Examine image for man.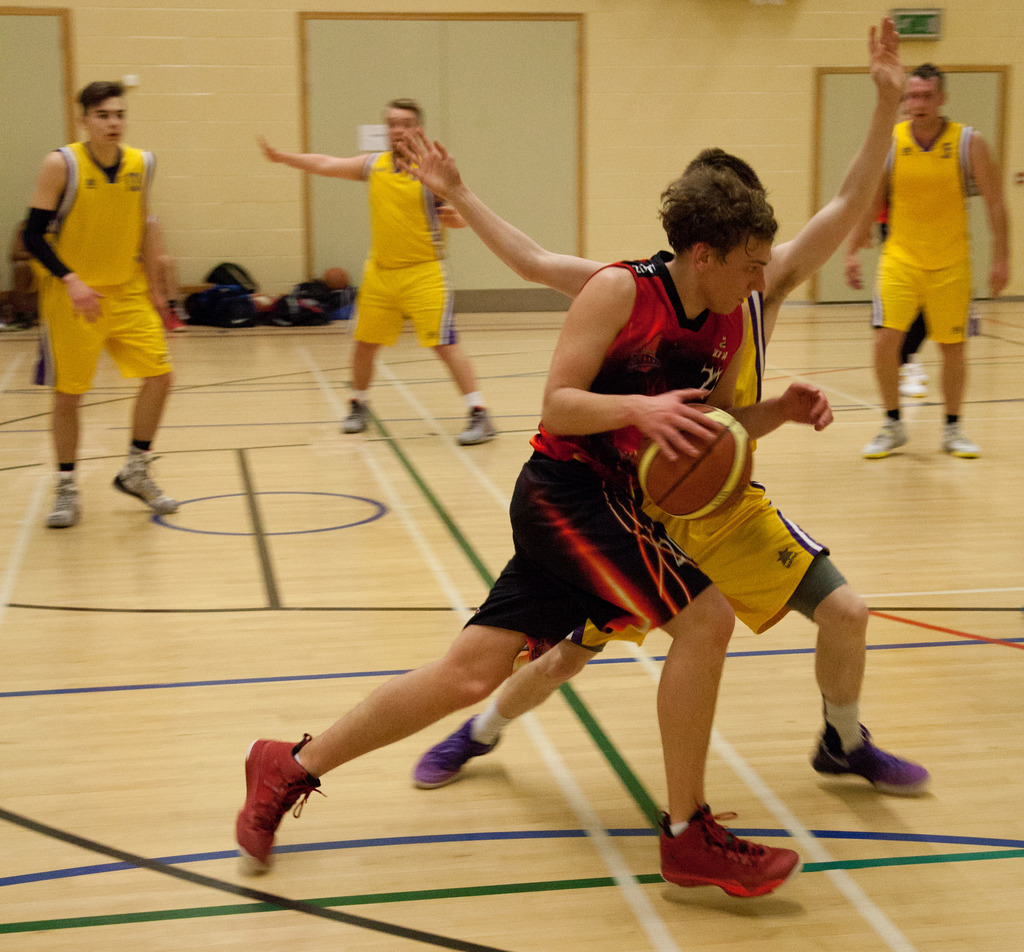
Examination result: (left=19, top=74, right=189, bottom=498).
